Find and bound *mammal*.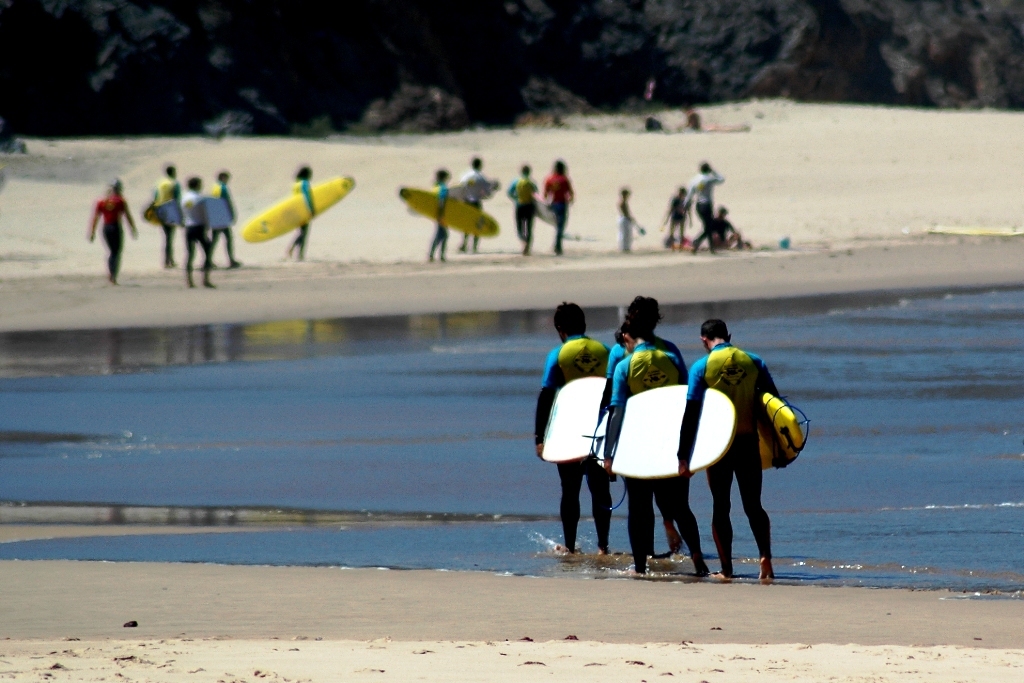
Bound: x1=540, y1=161, x2=576, y2=254.
